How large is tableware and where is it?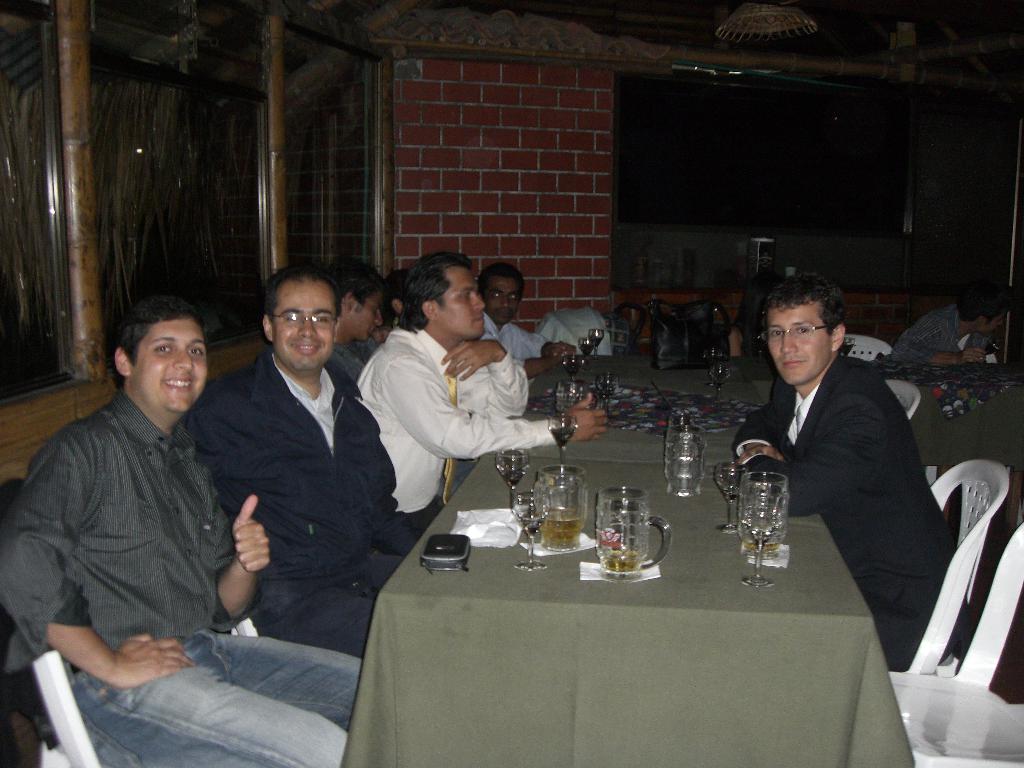
Bounding box: (left=742, top=509, right=790, bottom=560).
